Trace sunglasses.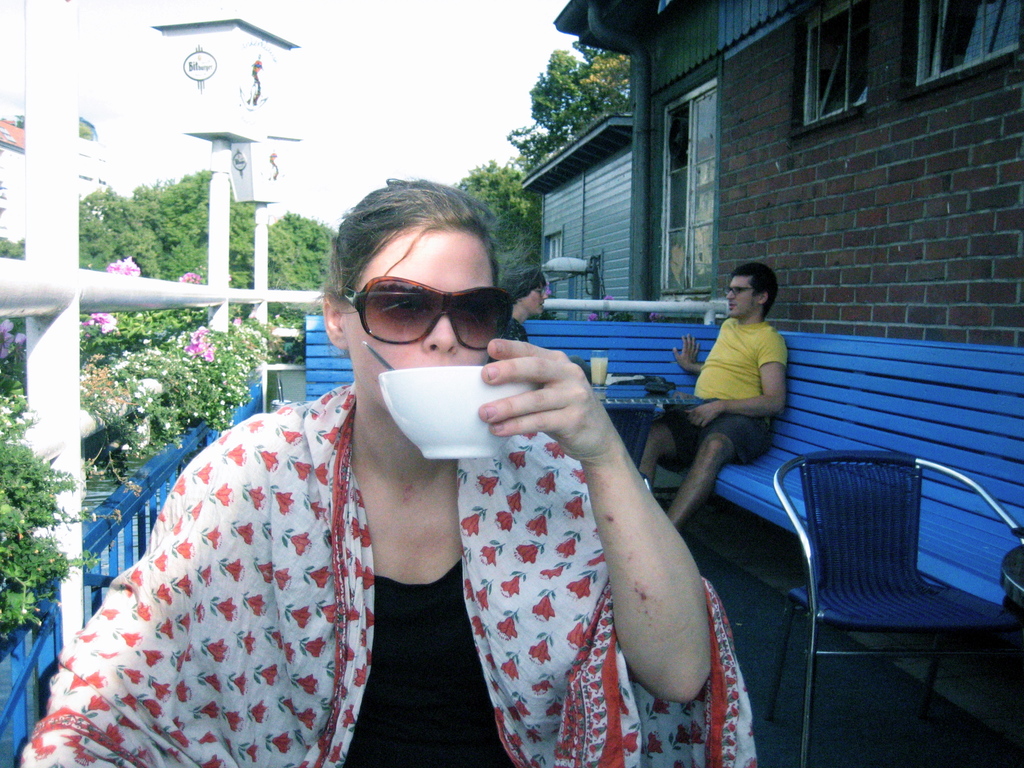
Traced to (x1=339, y1=275, x2=515, y2=353).
